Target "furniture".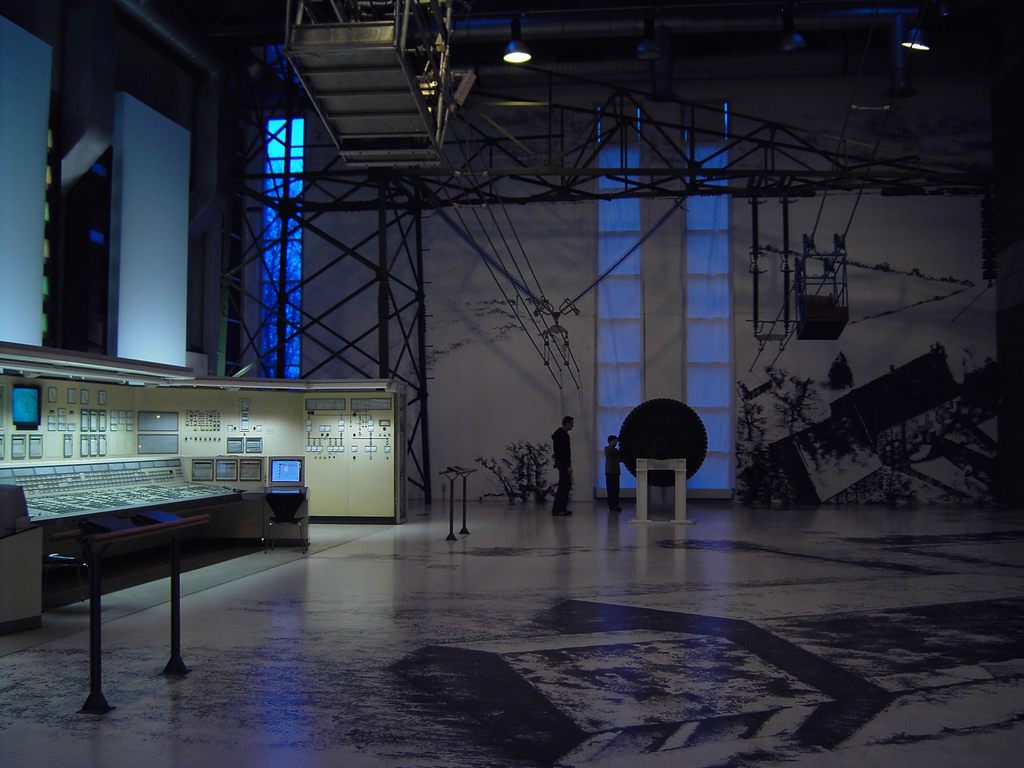
Target region: bbox=[630, 458, 696, 525].
